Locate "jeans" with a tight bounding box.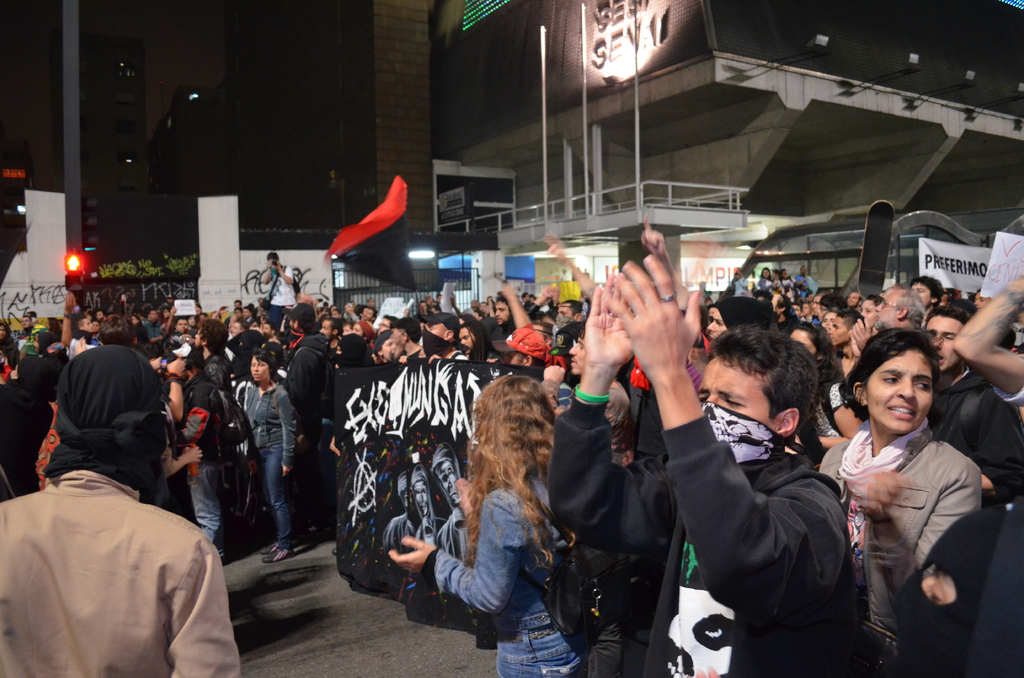
pyautogui.locateOnScreen(499, 631, 580, 677).
